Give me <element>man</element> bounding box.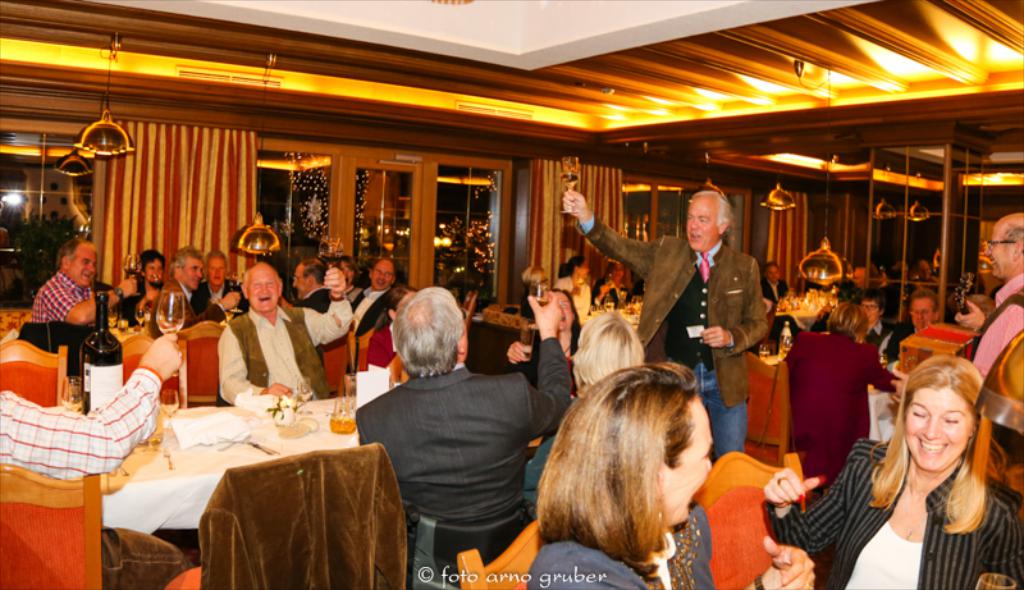
l=191, t=250, r=250, b=323.
